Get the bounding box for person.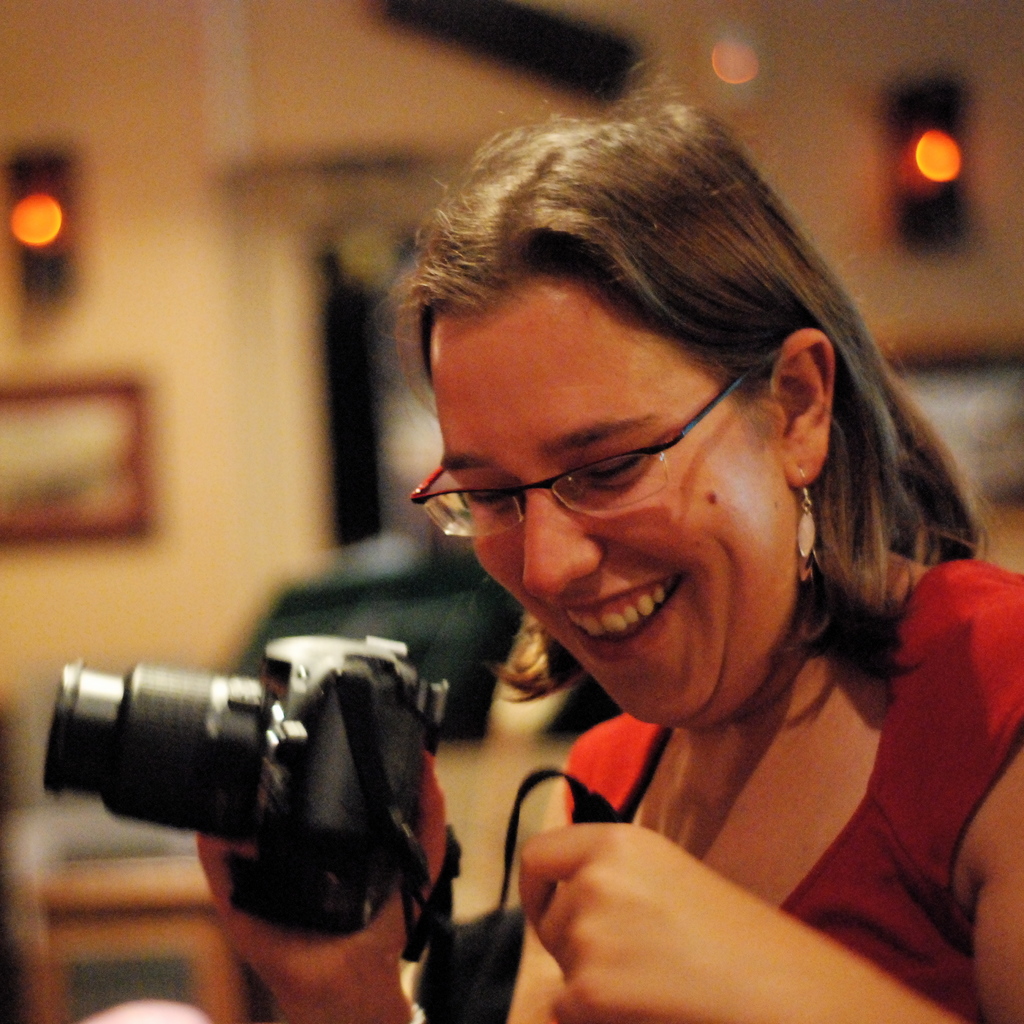
locate(218, 56, 1023, 1023).
